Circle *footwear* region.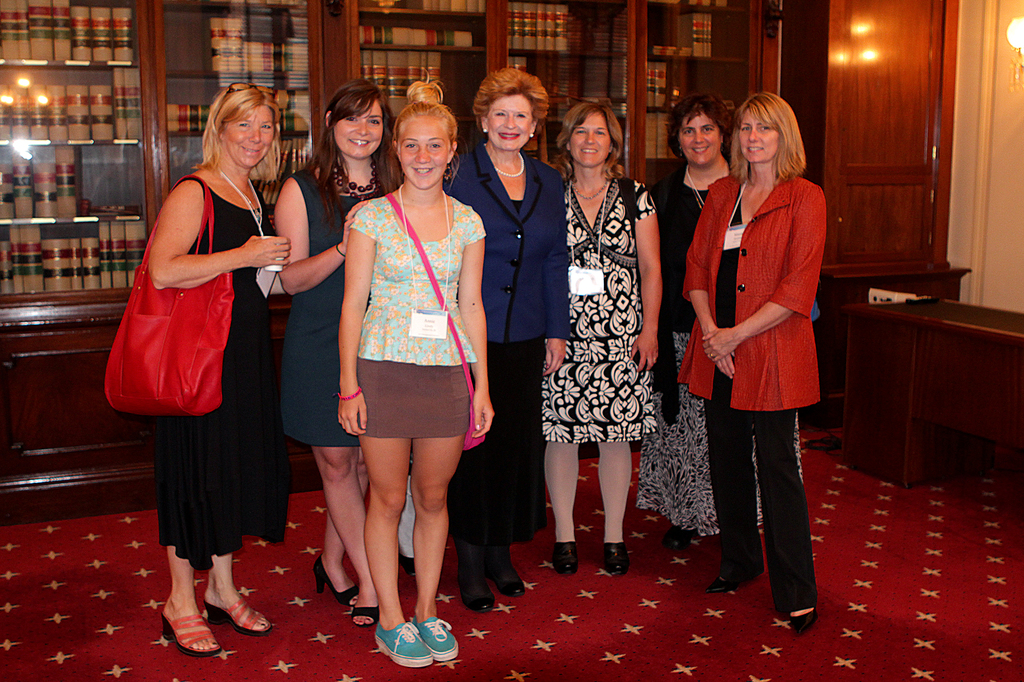
Region: [486,544,525,599].
